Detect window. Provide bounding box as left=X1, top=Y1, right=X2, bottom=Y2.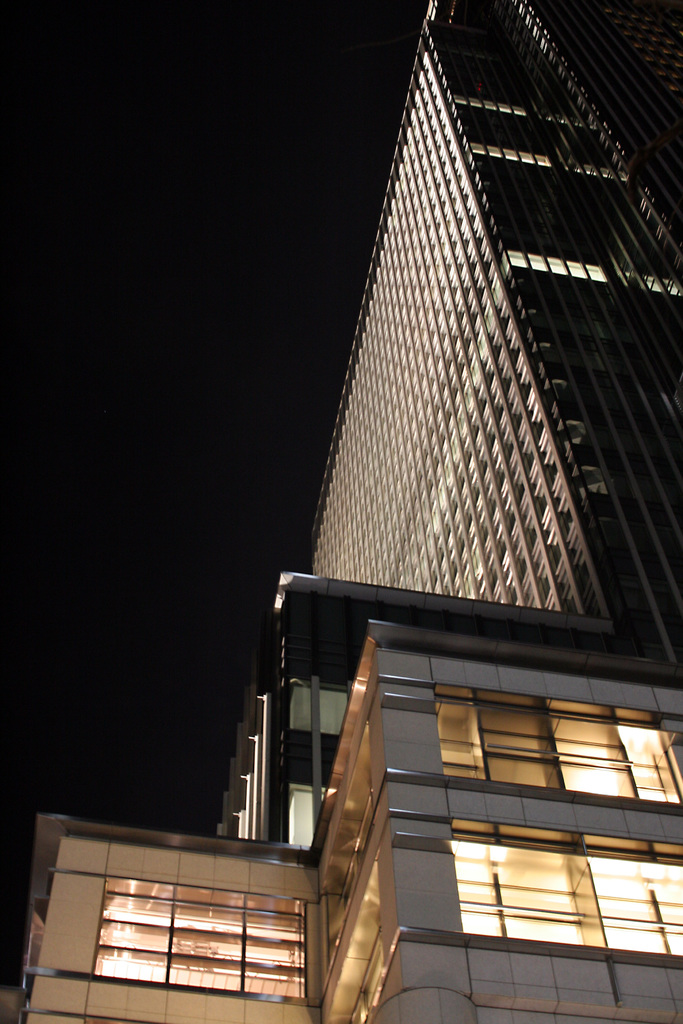
left=295, top=684, right=341, bottom=731.
